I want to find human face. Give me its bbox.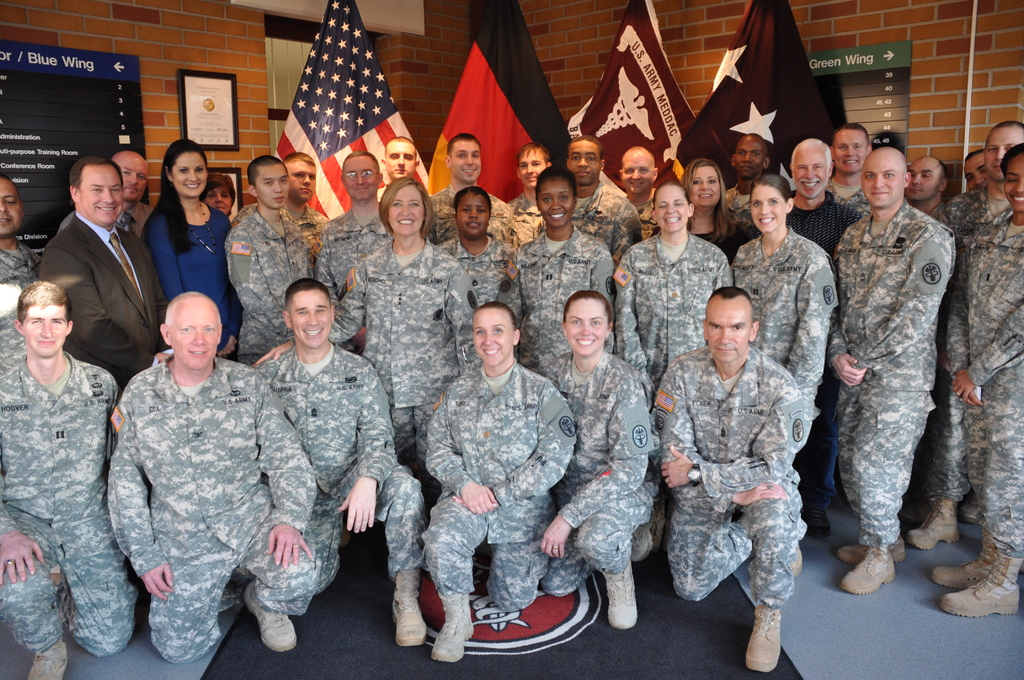
749 182 785 234.
